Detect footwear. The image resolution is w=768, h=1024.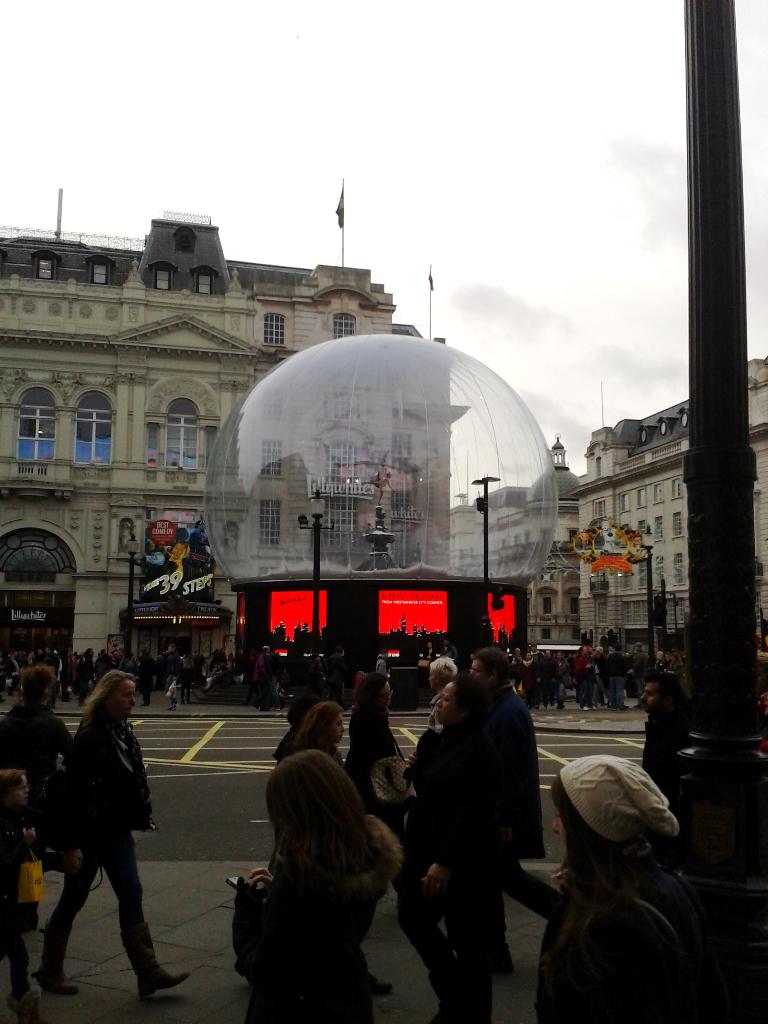
x1=118, y1=913, x2=189, y2=998.
